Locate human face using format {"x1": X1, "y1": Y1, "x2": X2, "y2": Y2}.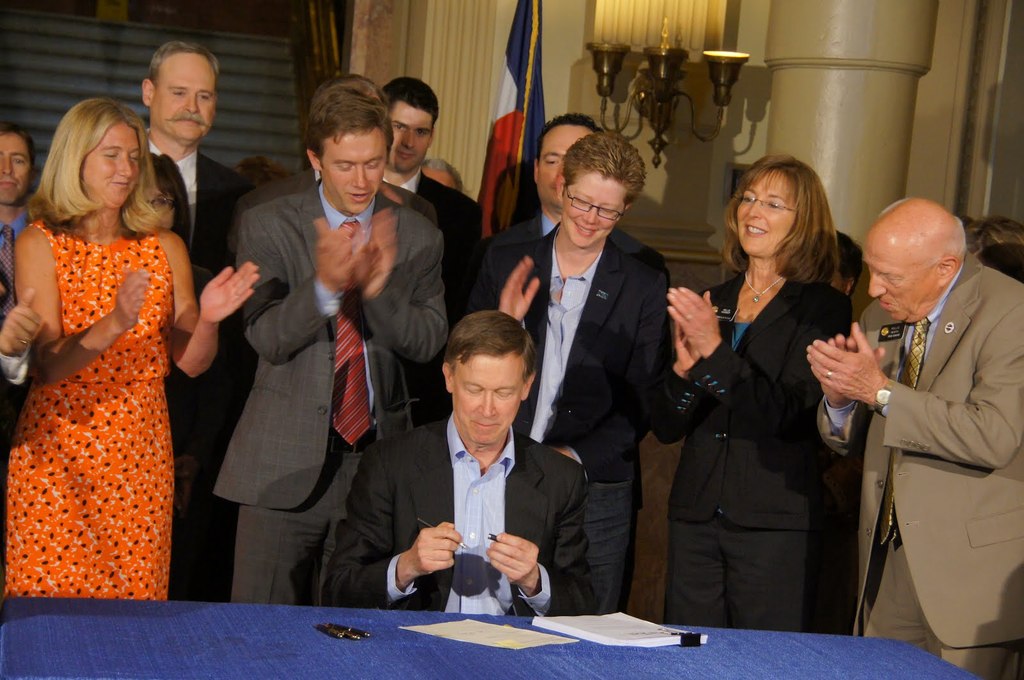
{"x1": 0, "y1": 129, "x2": 32, "y2": 214}.
